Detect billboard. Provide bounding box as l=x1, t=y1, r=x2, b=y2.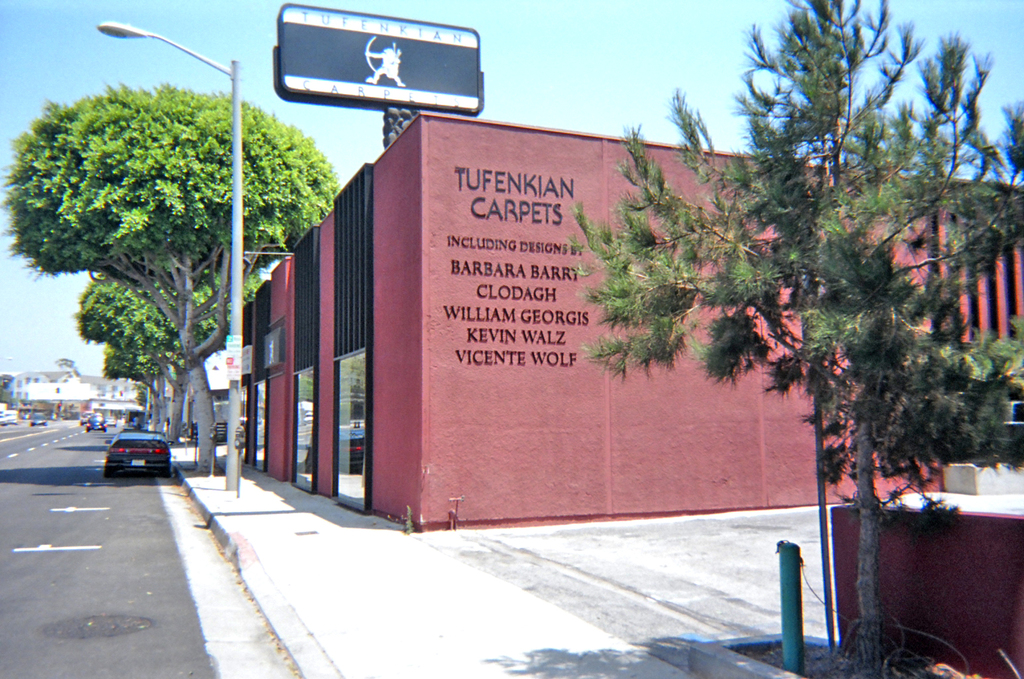
l=279, t=15, r=480, b=110.
